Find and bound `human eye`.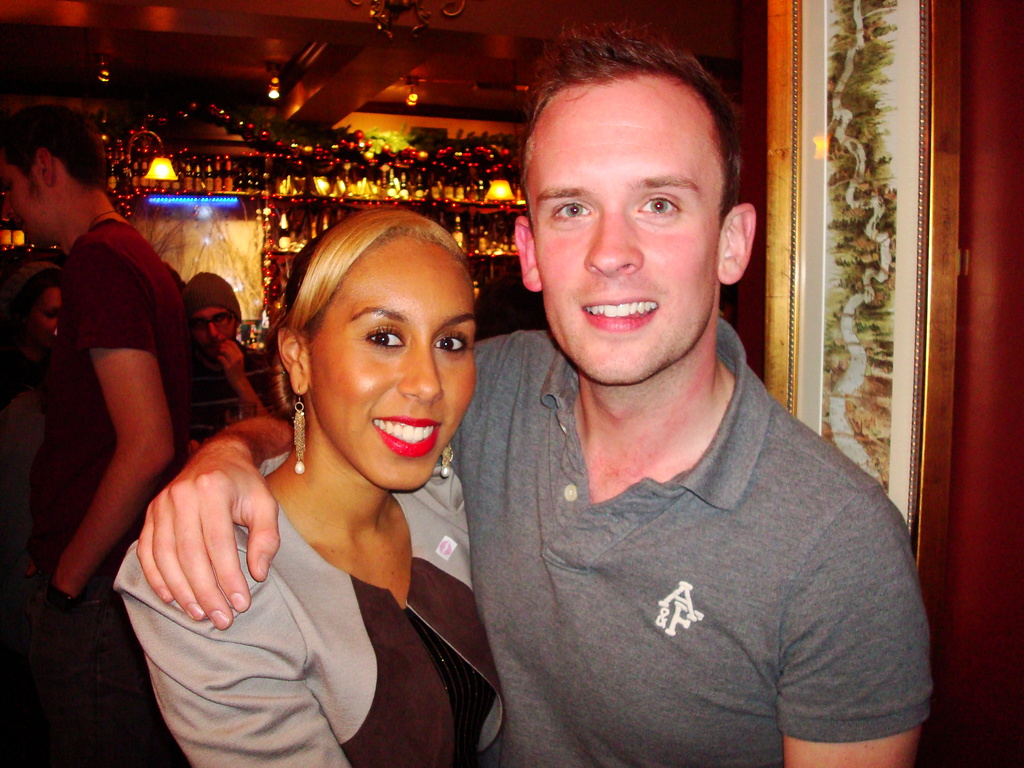
Bound: 368 322 406 349.
